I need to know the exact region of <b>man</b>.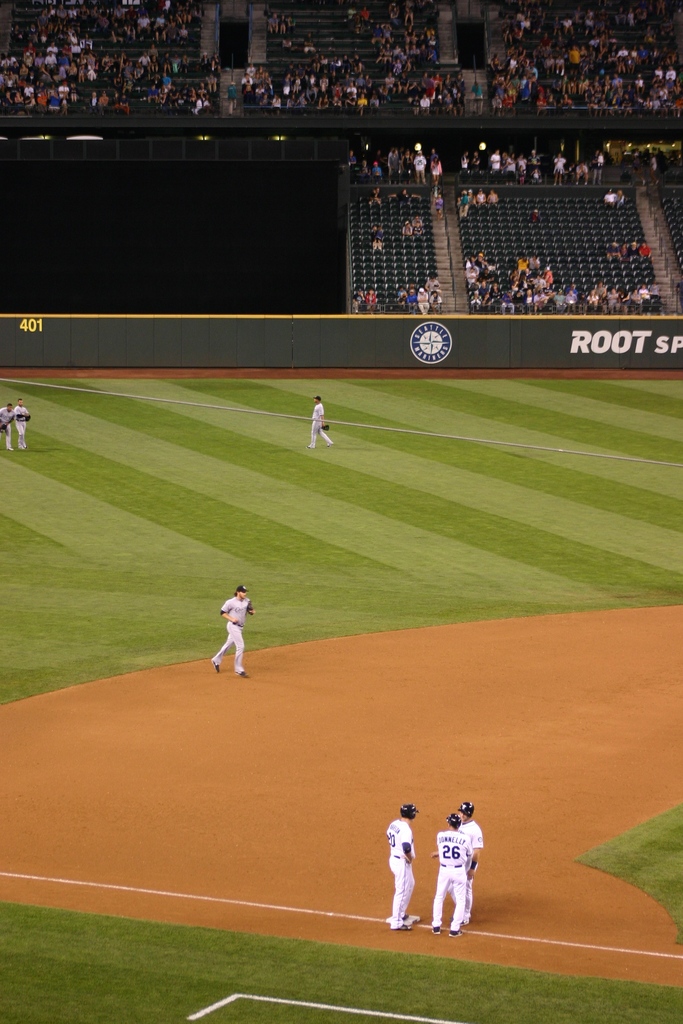
Region: [429, 814, 472, 938].
